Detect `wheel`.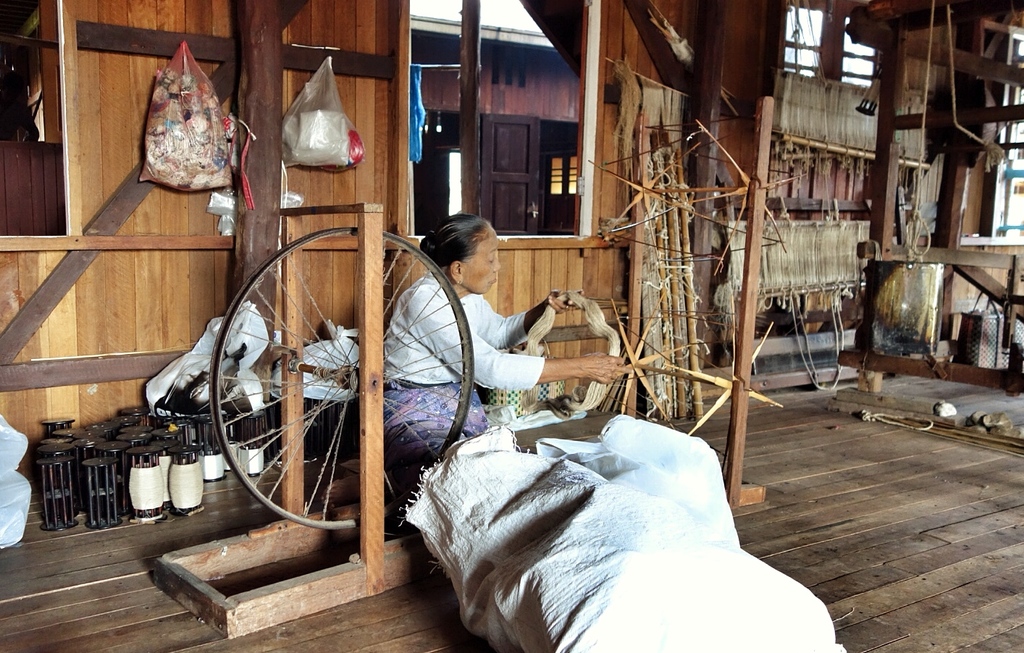
Detected at [201, 220, 474, 532].
